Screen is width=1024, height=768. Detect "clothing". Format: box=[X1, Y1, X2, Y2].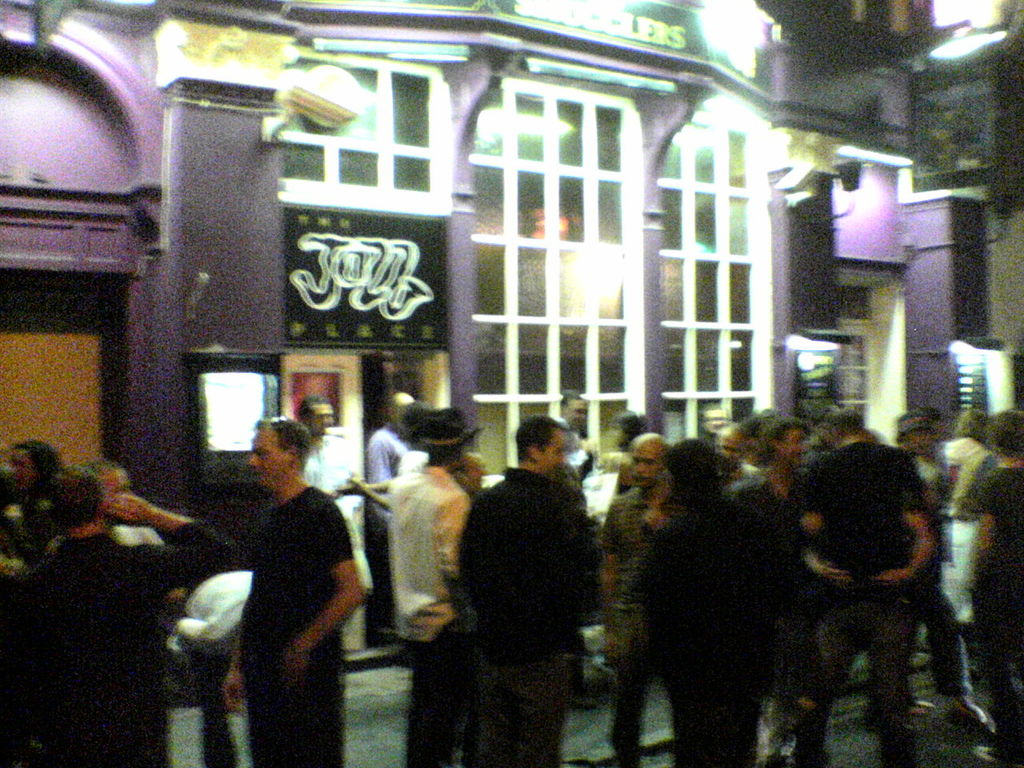
box=[296, 424, 380, 612].
